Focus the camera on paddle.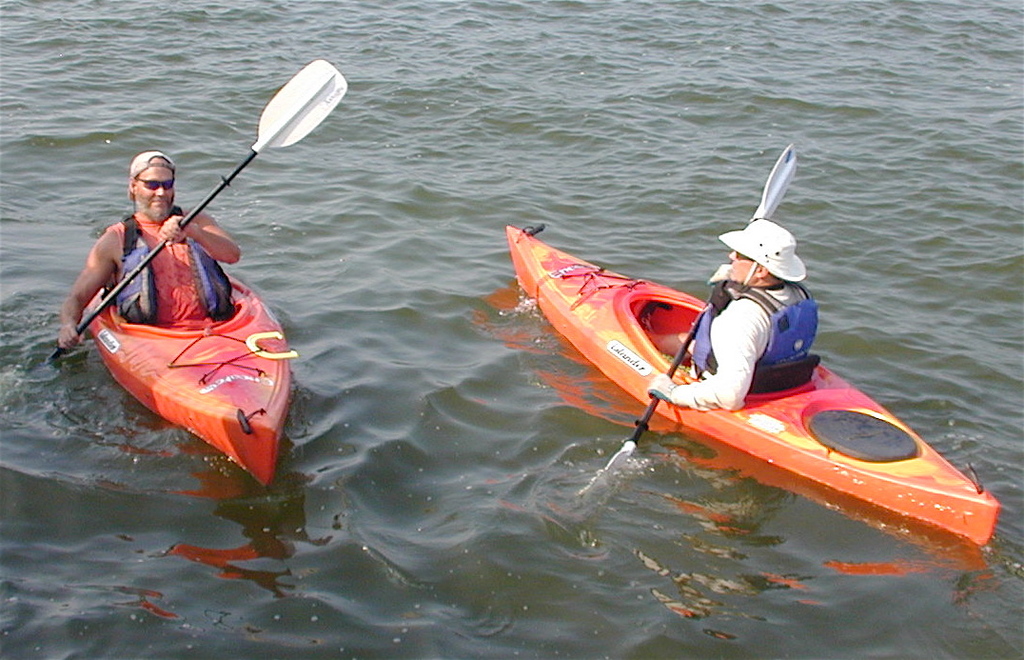
Focus region: rect(584, 143, 797, 497).
